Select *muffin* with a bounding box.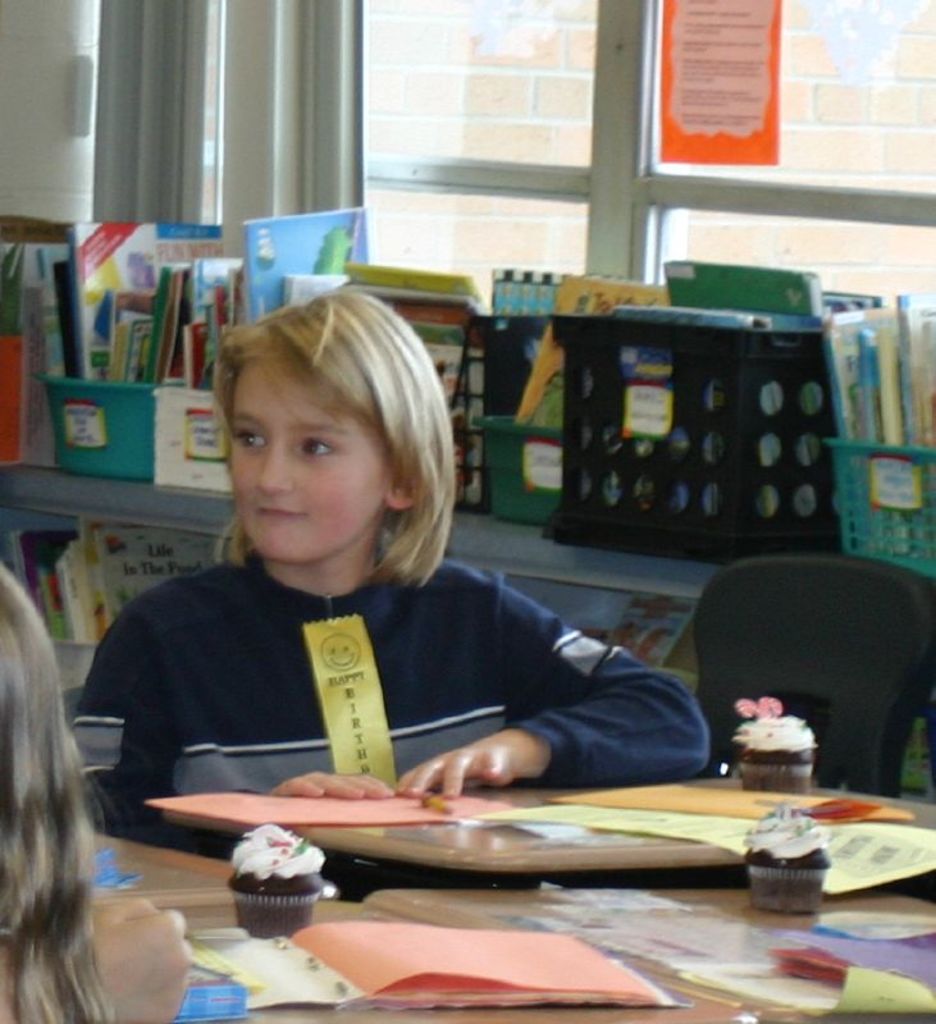
region(727, 716, 822, 792).
